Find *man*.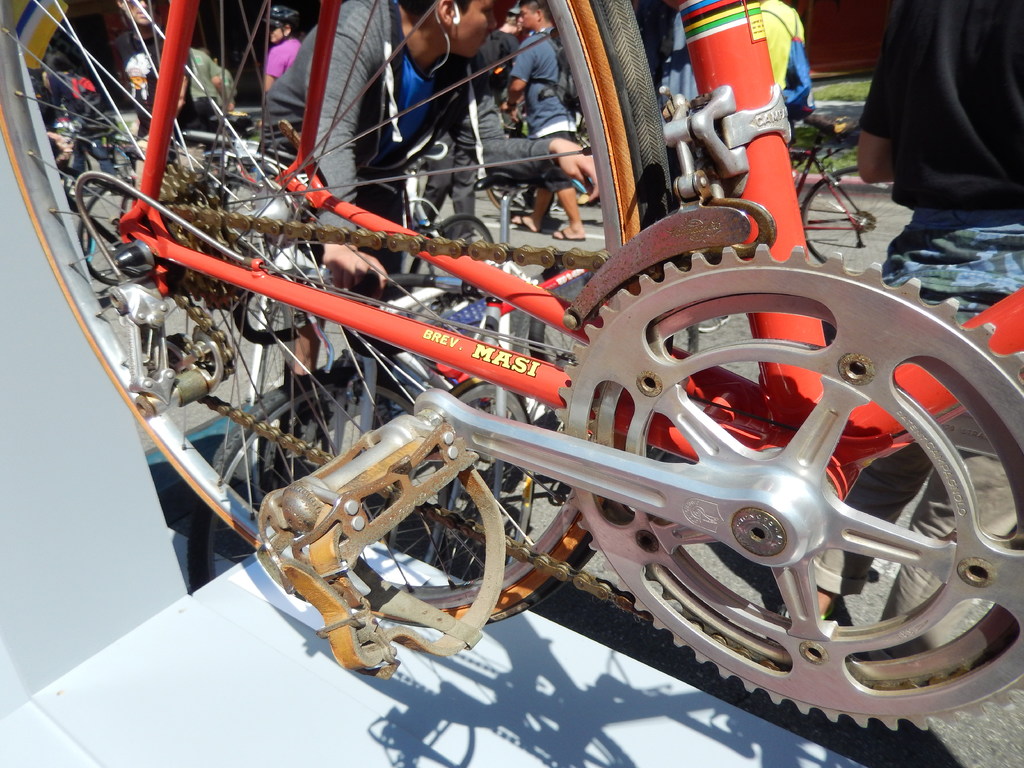
box=[248, 0, 600, 449].
